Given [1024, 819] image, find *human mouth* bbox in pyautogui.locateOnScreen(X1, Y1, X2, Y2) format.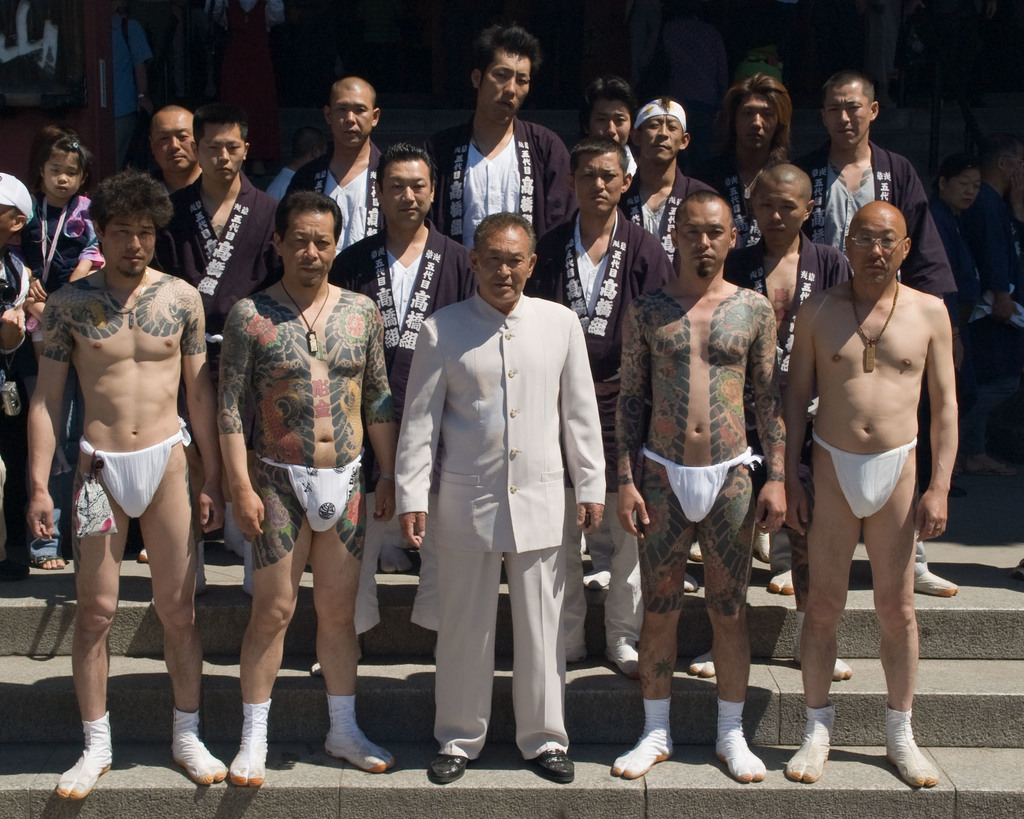
pyautogui.locateOnScreen(340, 129, 356, 140).
